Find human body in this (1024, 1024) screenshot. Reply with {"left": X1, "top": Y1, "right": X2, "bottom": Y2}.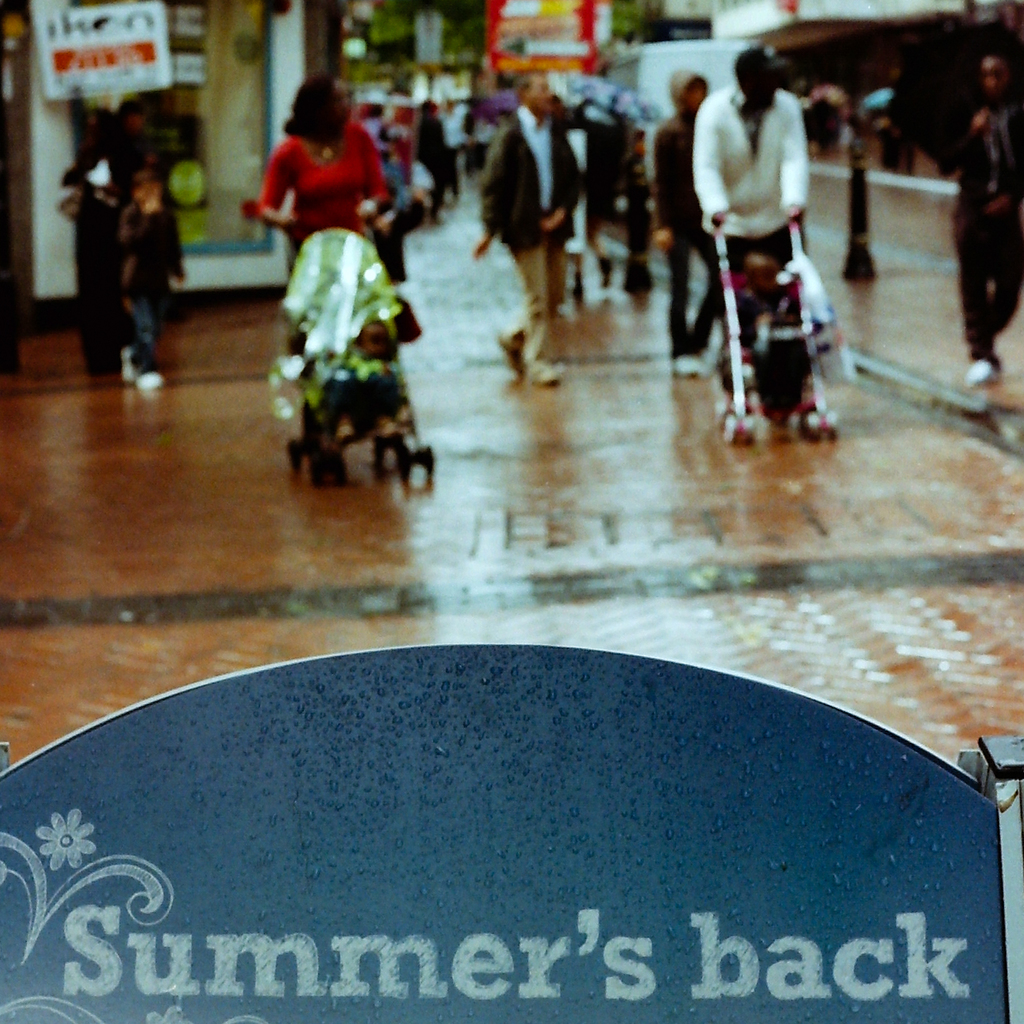
{"left": 414, "top": 92, "right": 445, "bottom": 214}.
